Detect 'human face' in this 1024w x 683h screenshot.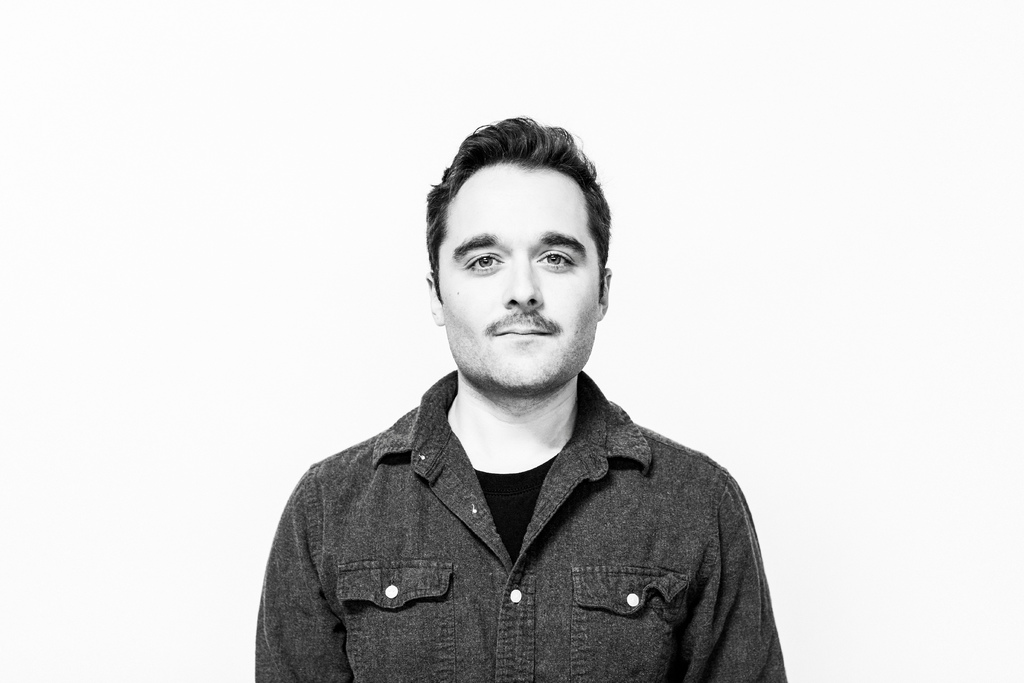
Detection: [x1=436, y1=161, x2=598, y2=383].
